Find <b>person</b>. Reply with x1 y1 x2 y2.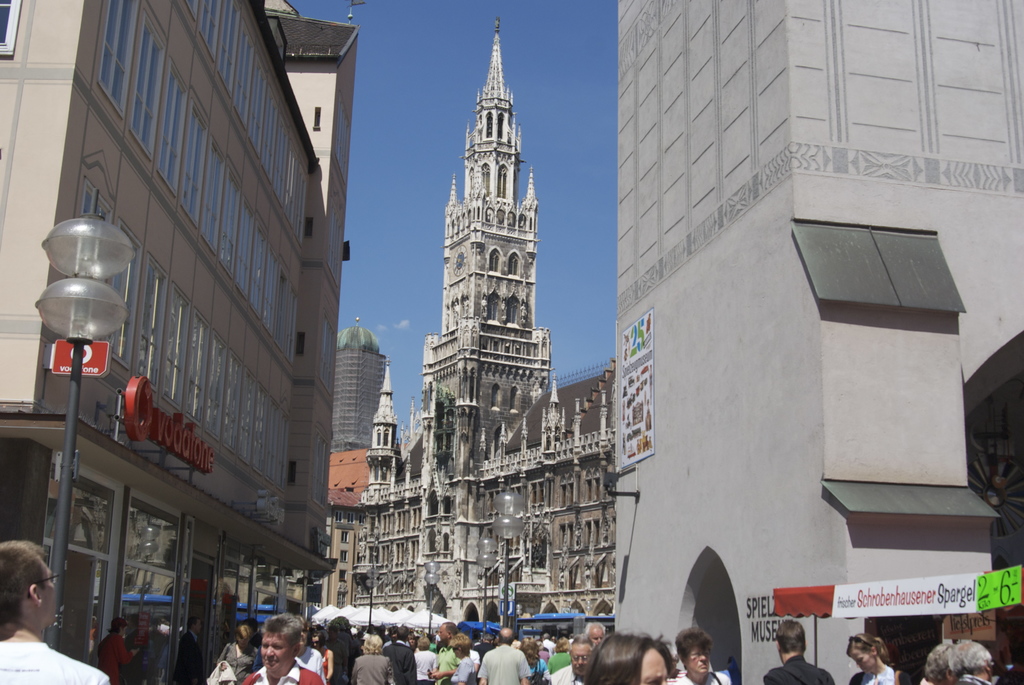
95 617 132 684.
